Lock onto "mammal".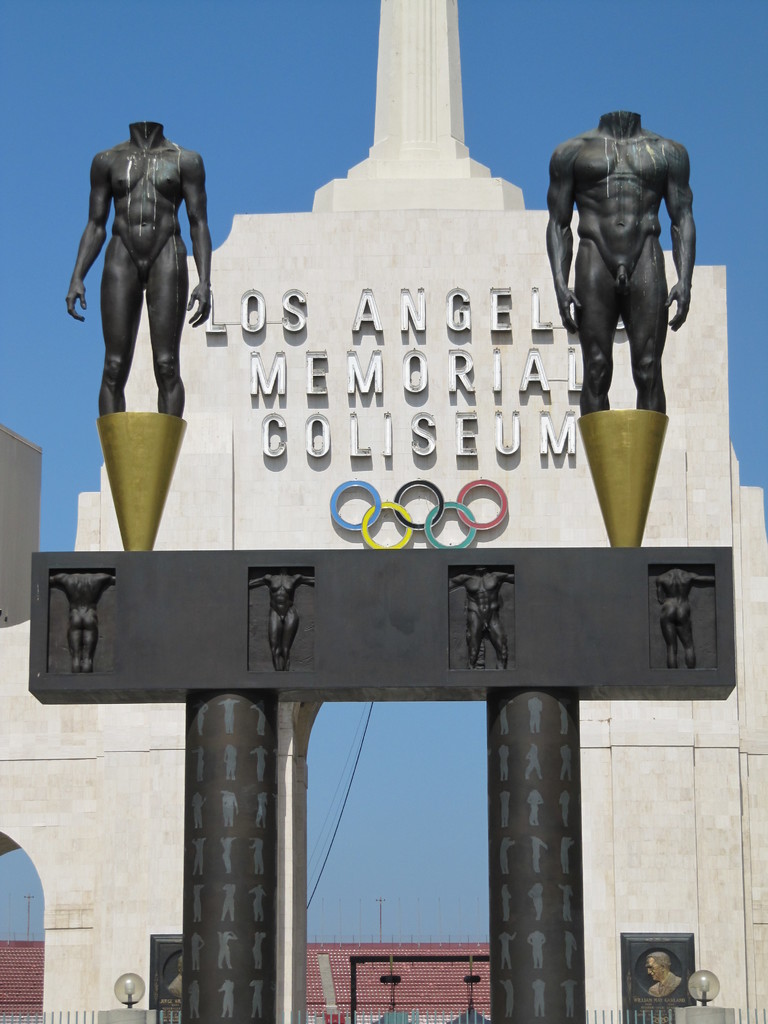
Locked: left=639, top=952, right=688, bottom=1001.
